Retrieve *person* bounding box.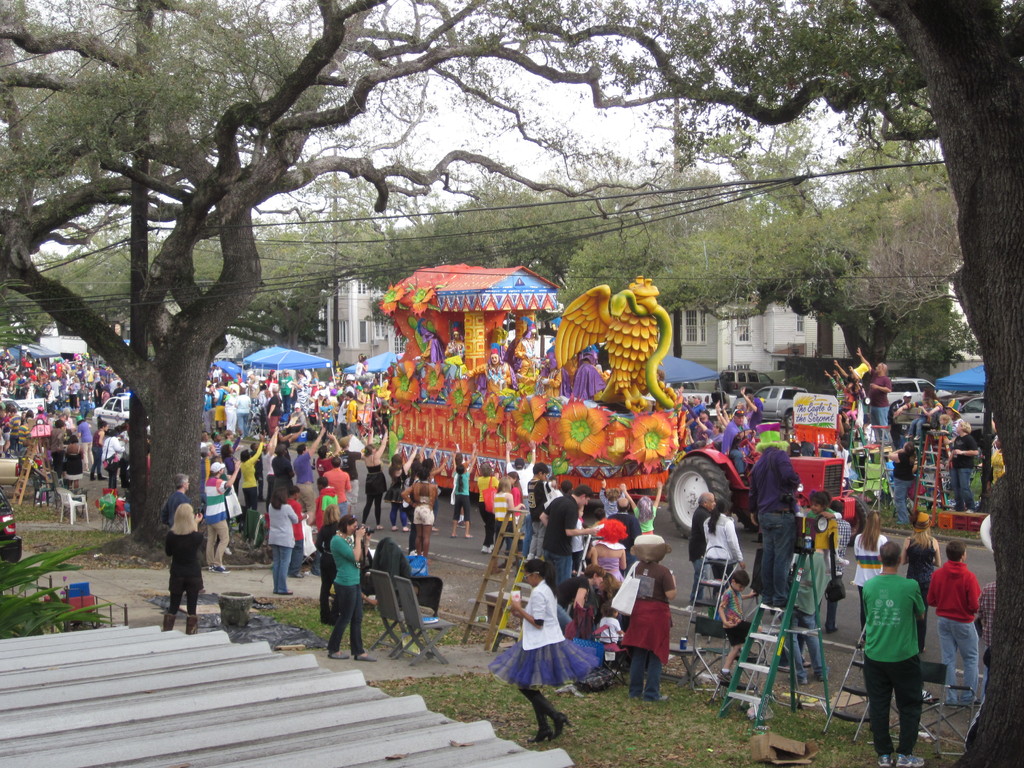
Bounding box: x1=333, y1=516, x2=376, y2=657.
